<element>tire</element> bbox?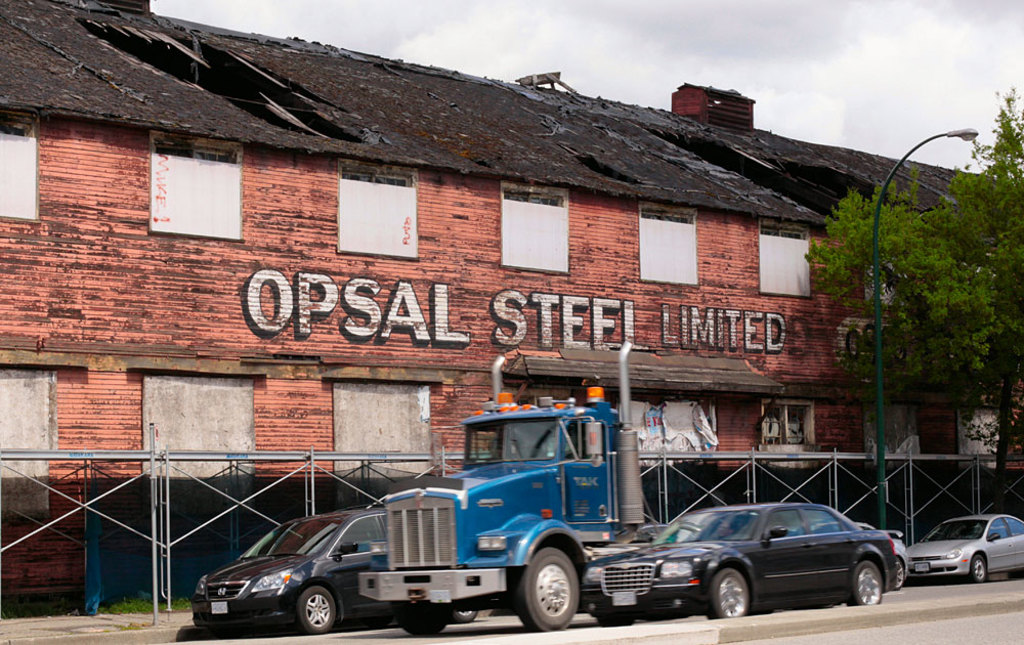
[854, 562, 886, 607]
